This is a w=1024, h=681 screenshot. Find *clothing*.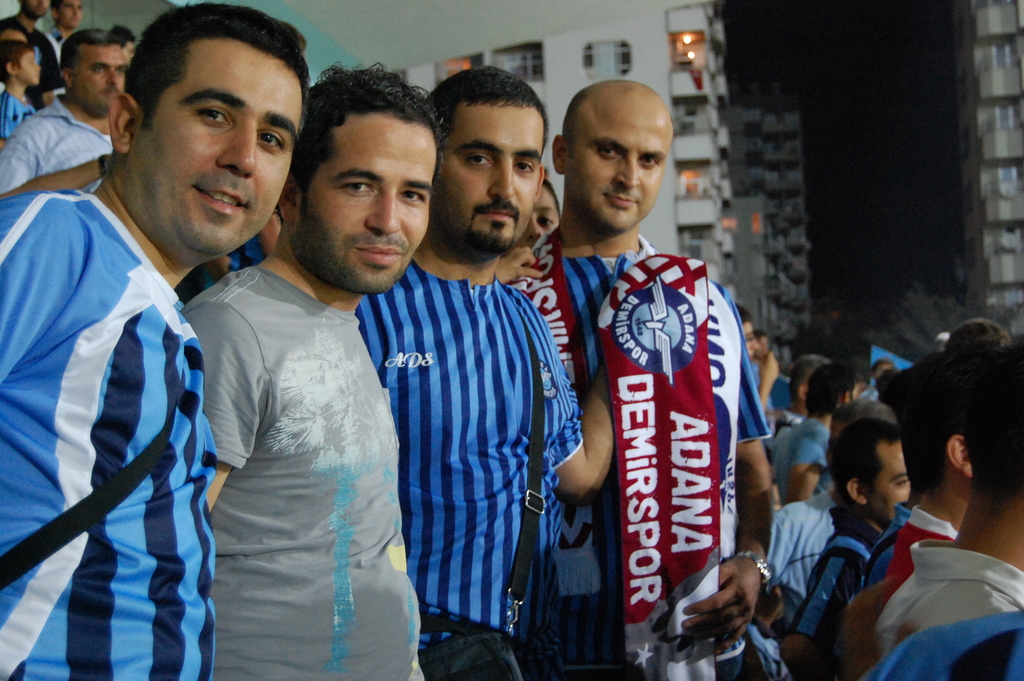
Bounding box: detection(21, 32, 70, 108).
